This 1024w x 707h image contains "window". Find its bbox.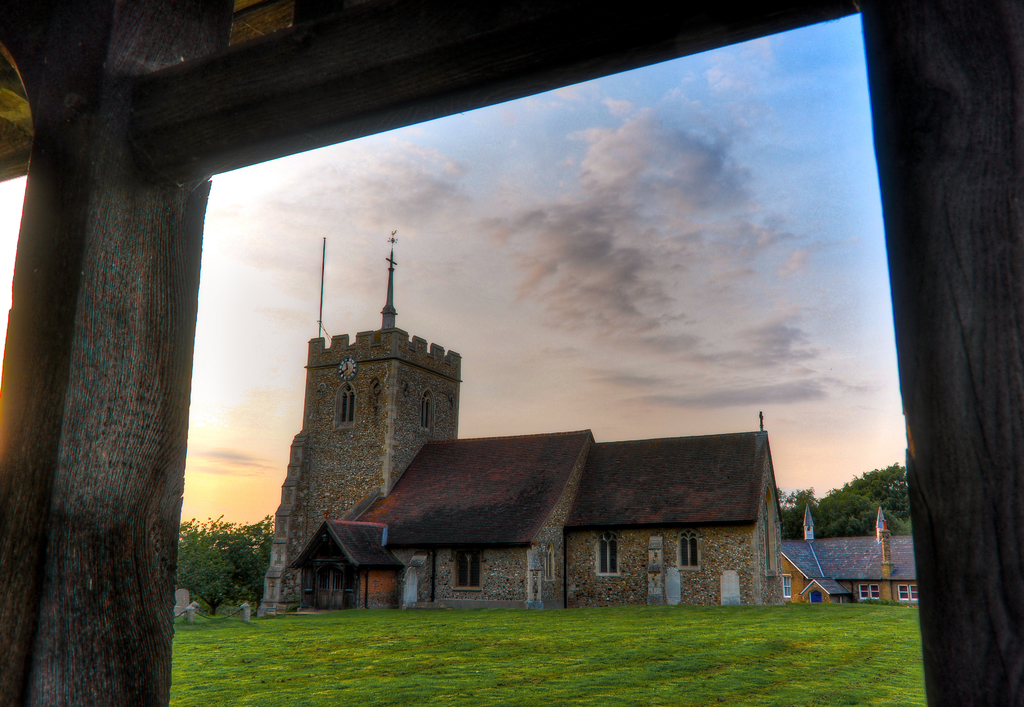
bbox=[899, 582, 918, 603].
